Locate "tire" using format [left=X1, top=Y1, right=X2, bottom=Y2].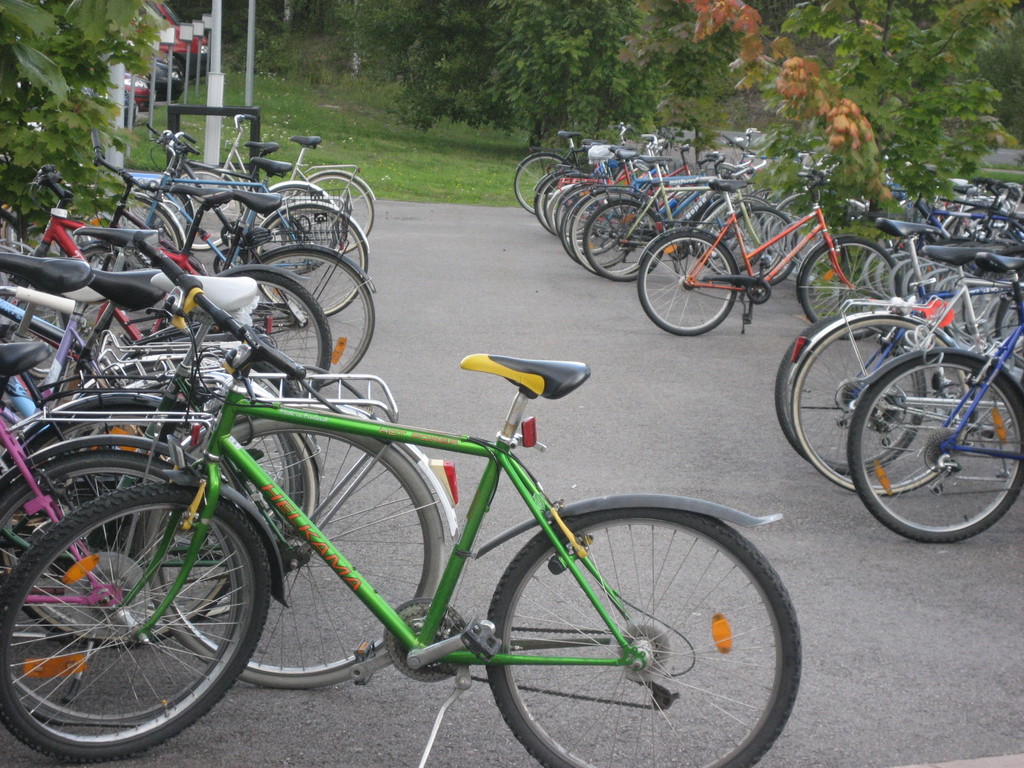
[left=146, top=408, right=446, bottom=688].
